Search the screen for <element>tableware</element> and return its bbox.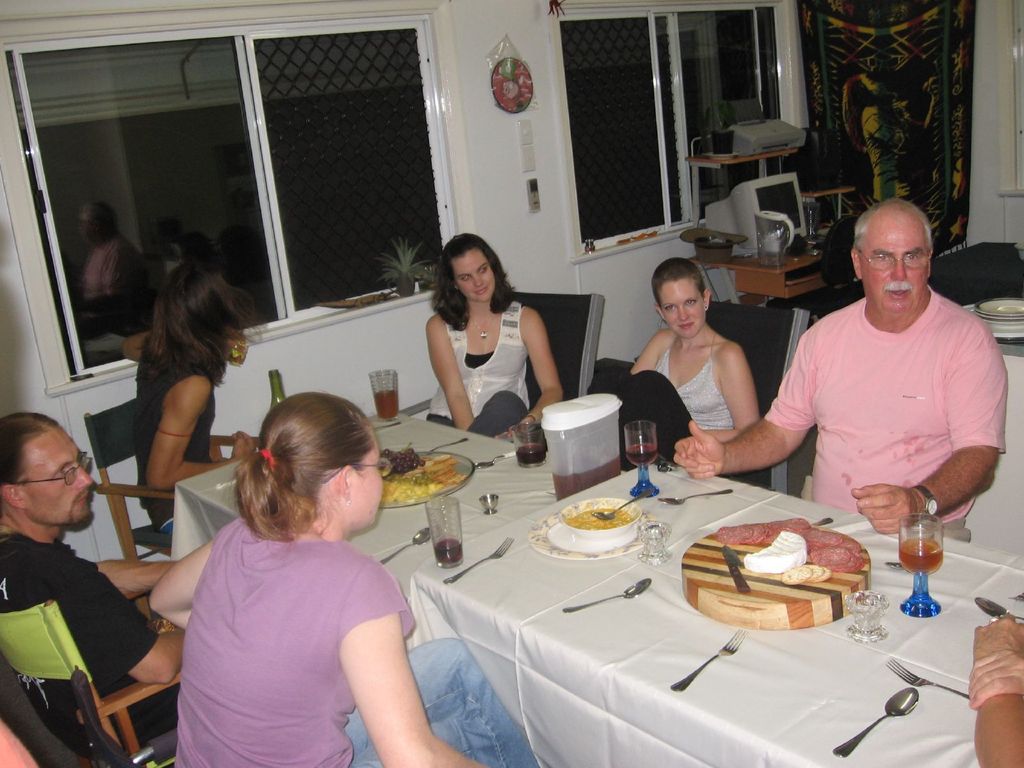
Found: crop(473, 449, 516, 471).
